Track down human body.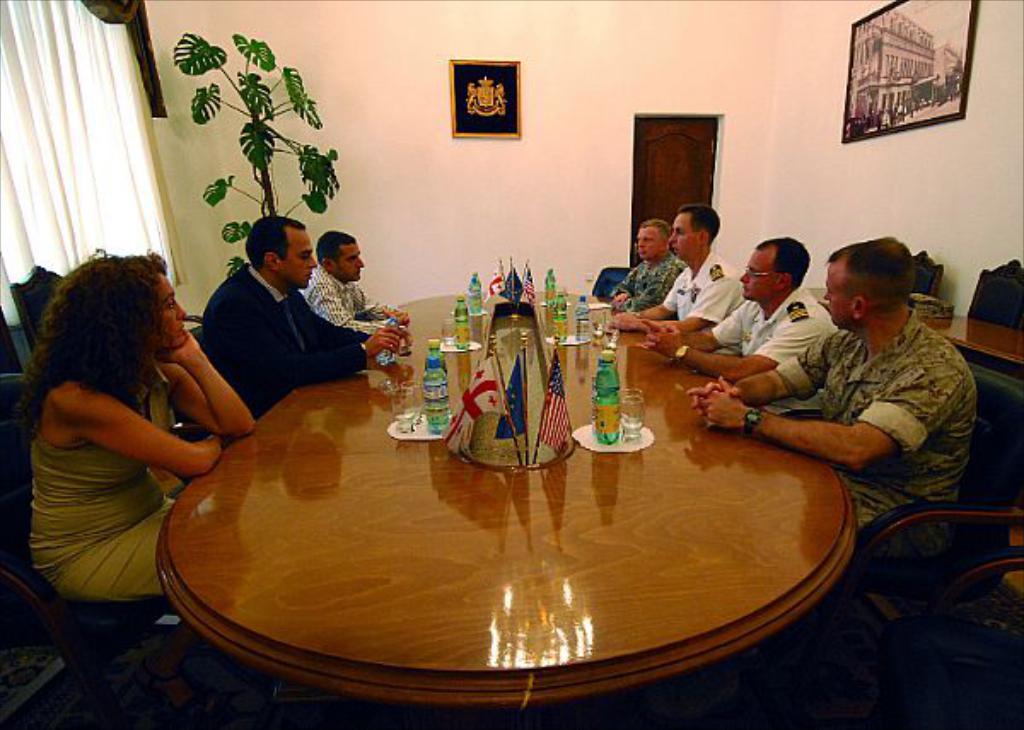
Tracked to x1=691 y1=304 x2=983 y2=515.
